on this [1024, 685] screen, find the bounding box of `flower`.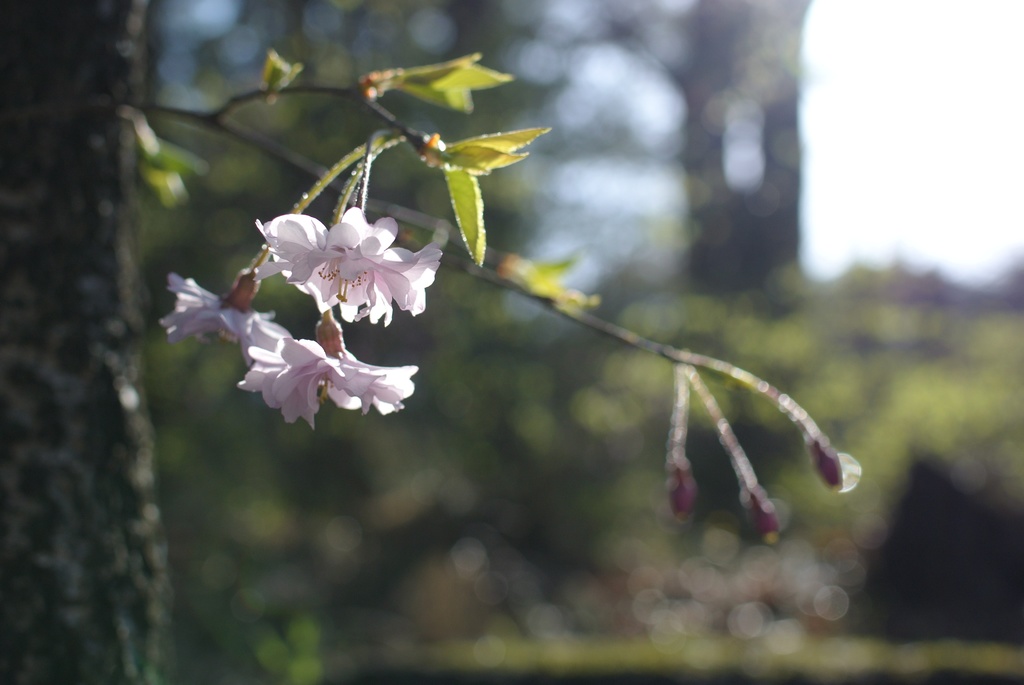
Bounding box: 236, 336, 419, 431.
